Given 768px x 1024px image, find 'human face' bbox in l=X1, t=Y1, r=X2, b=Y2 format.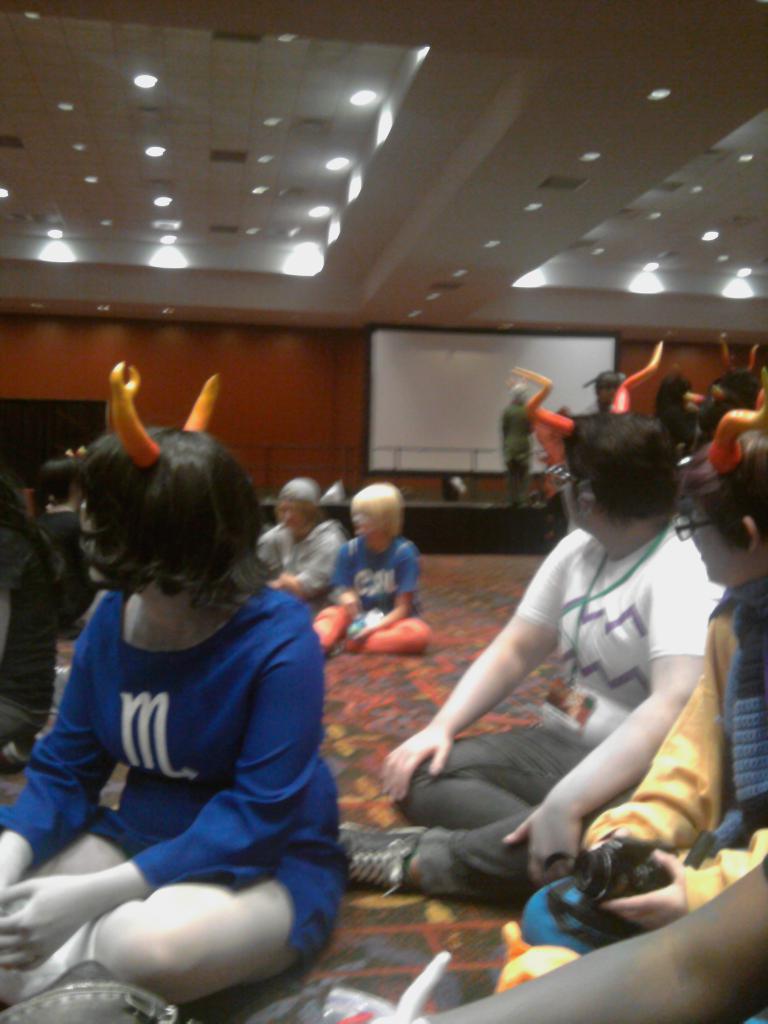
l=681, t=497, r=749, b=584.
